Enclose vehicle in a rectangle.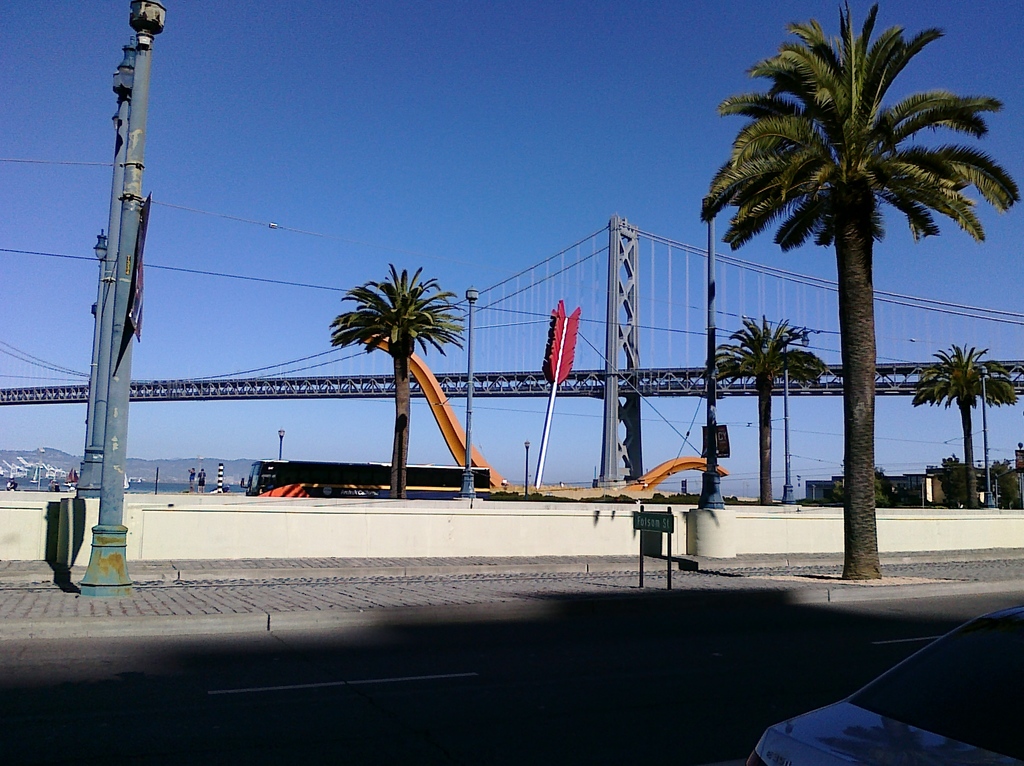
select_region(744, 603, 1023, 765).
